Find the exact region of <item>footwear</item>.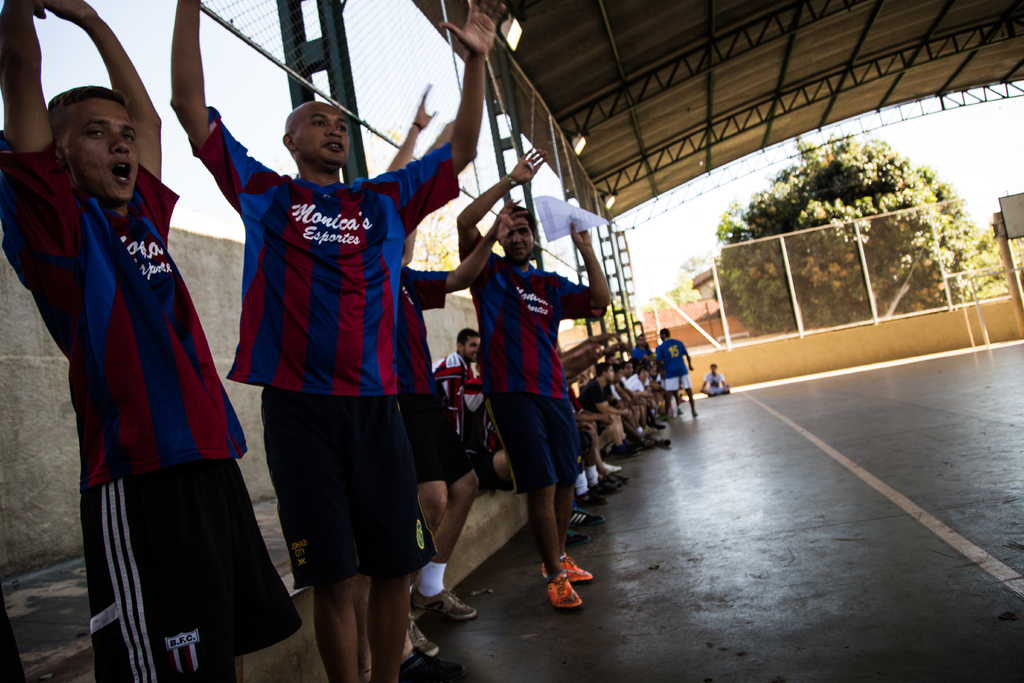
Exact region: box=[540, 551, 593, 582].
